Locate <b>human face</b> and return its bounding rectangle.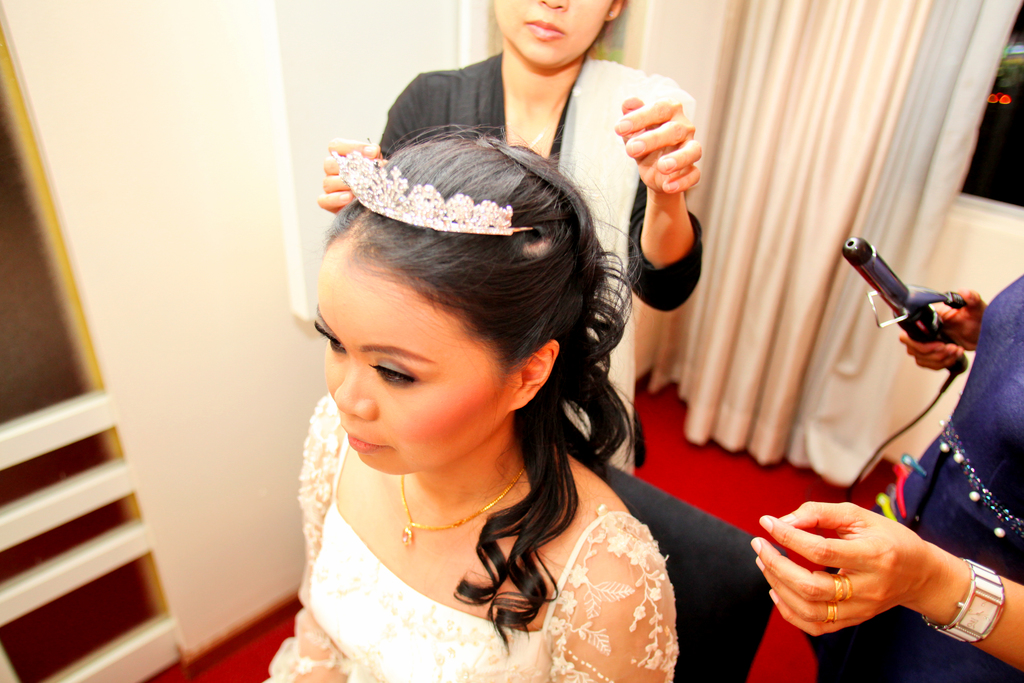
crop(321, 274, 529, 482).
